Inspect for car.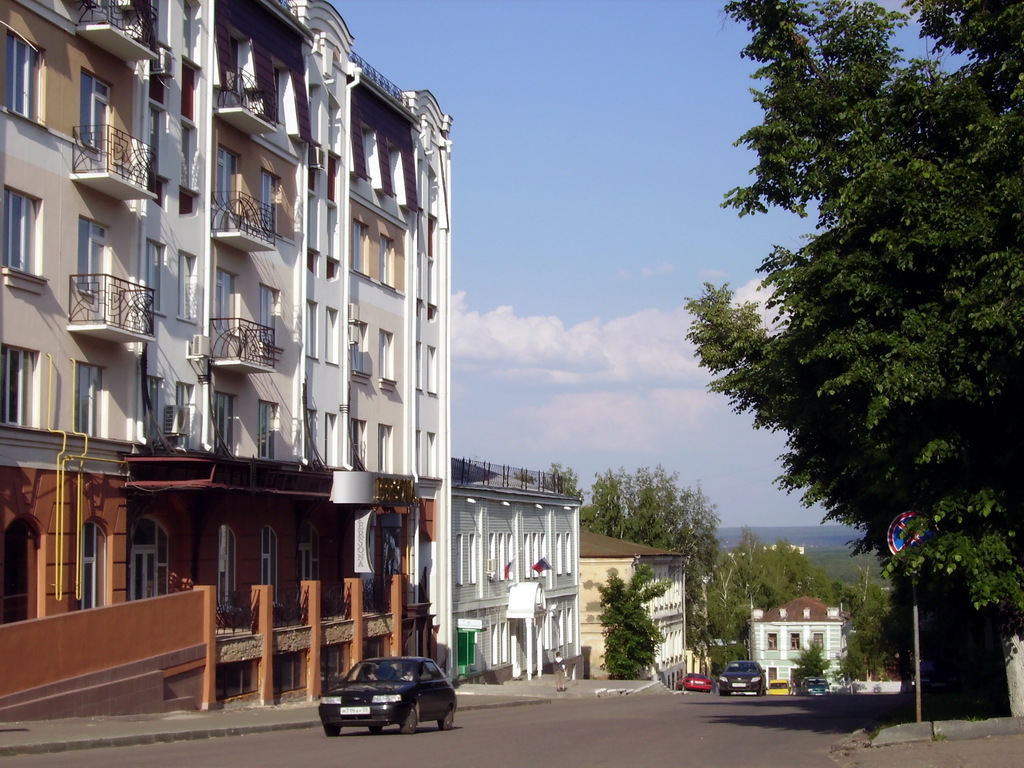
Inspection: rect(796, 675, 837, 699).
